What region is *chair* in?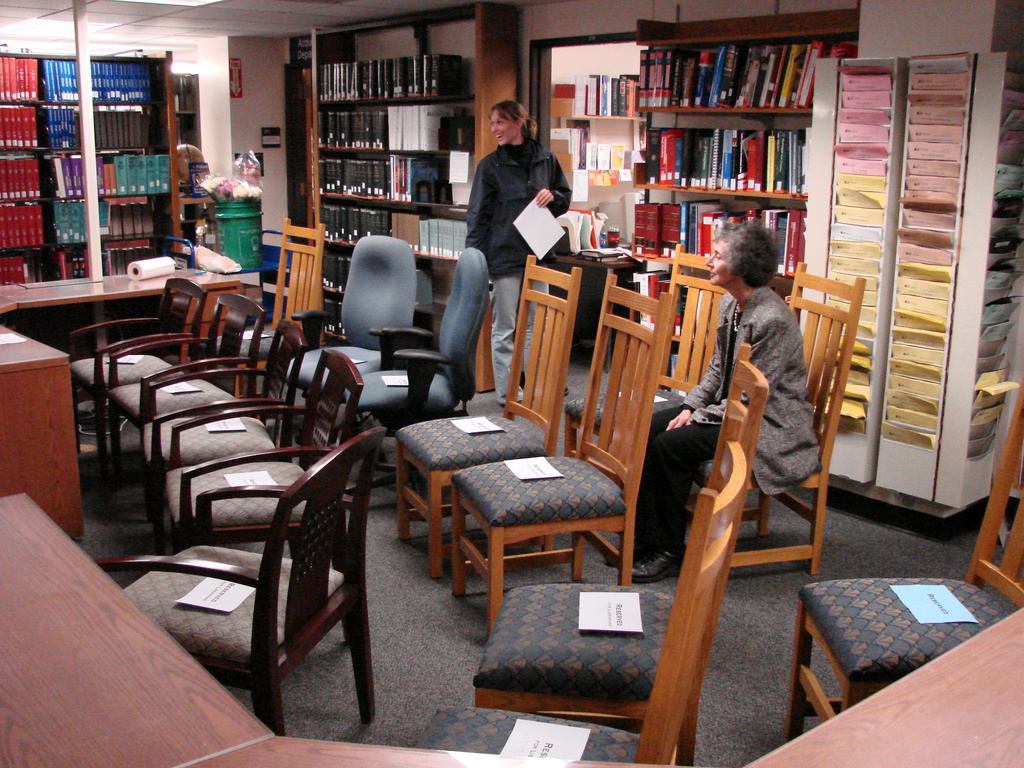
(x1=787, y1=378, x2=1023, y2=742).
